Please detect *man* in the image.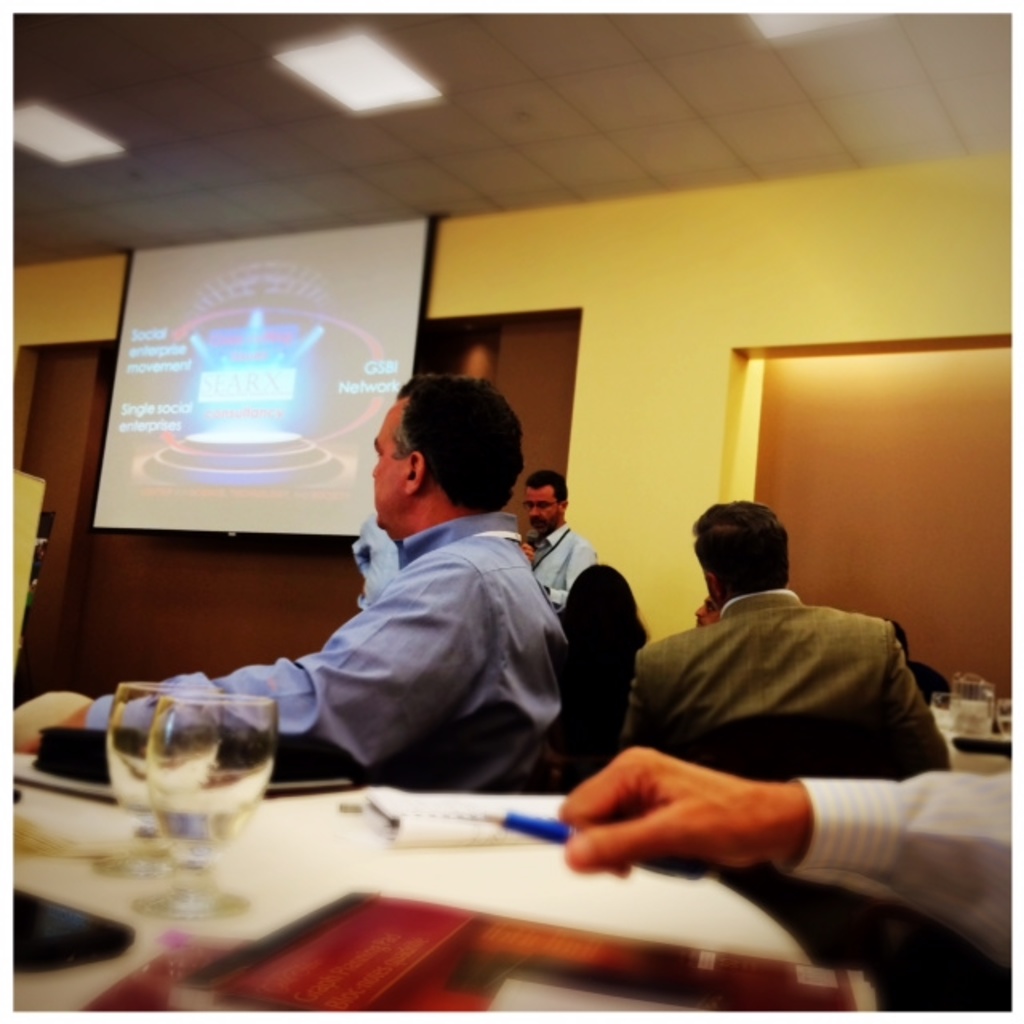
<box>5,371,571,789</box>.
